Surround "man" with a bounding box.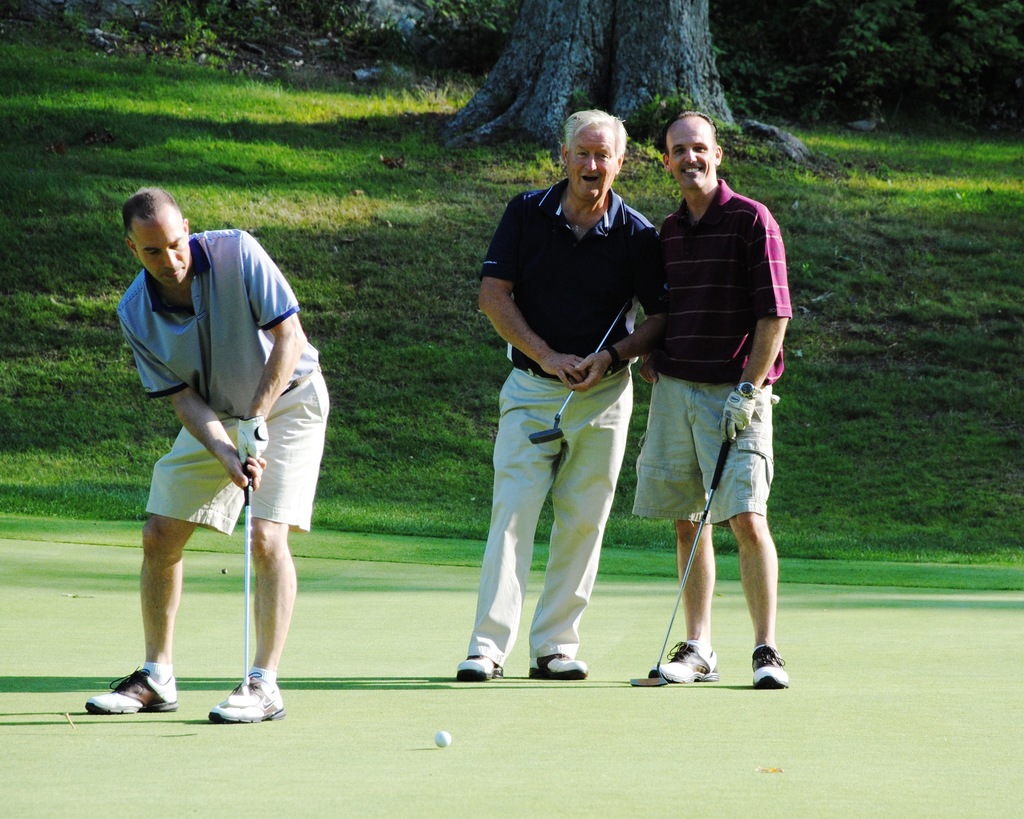
select_region(86, 190, 331, 733).
